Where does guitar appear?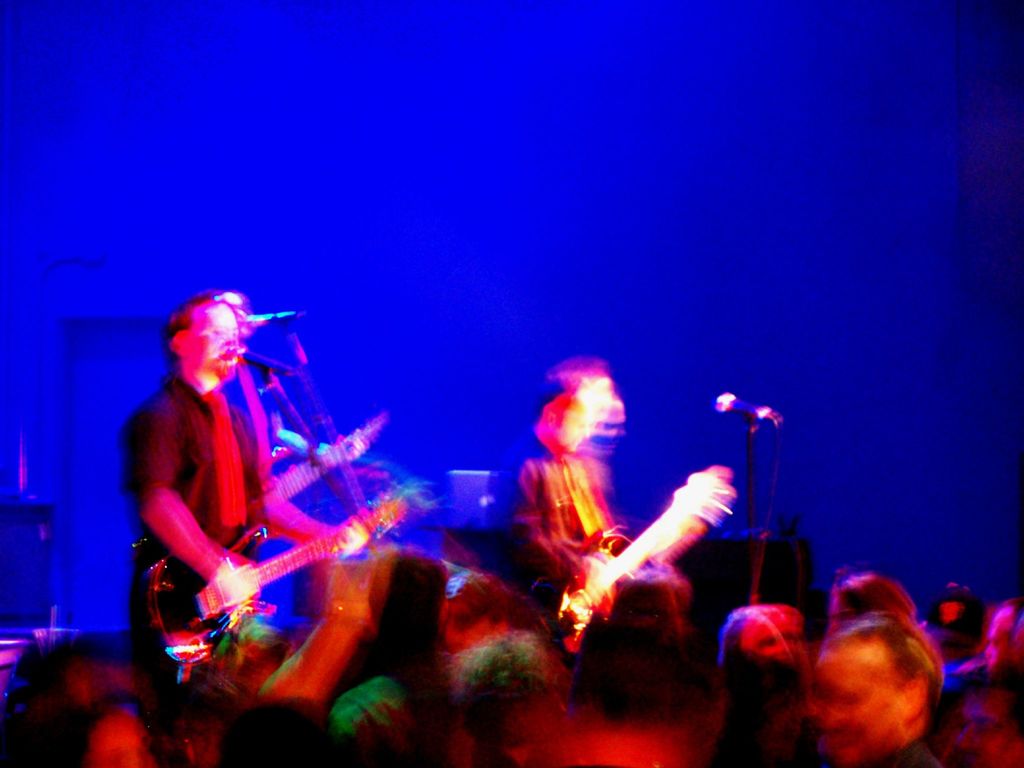
Appears at locate(536, 467, 744, 648).
